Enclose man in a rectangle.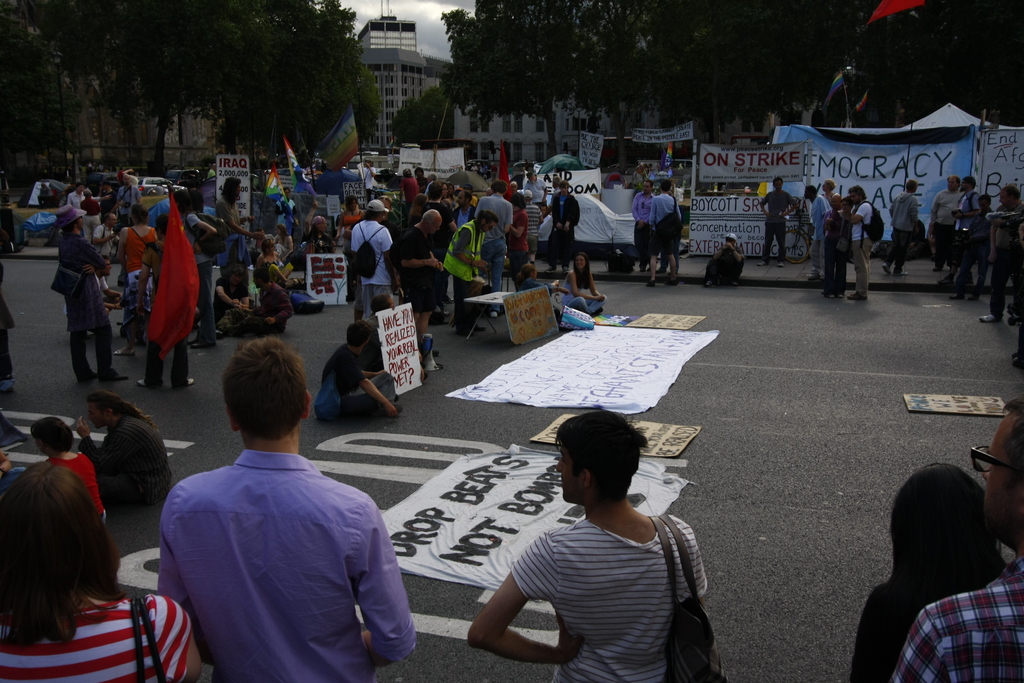
crop(58, 234, 120, 386).
